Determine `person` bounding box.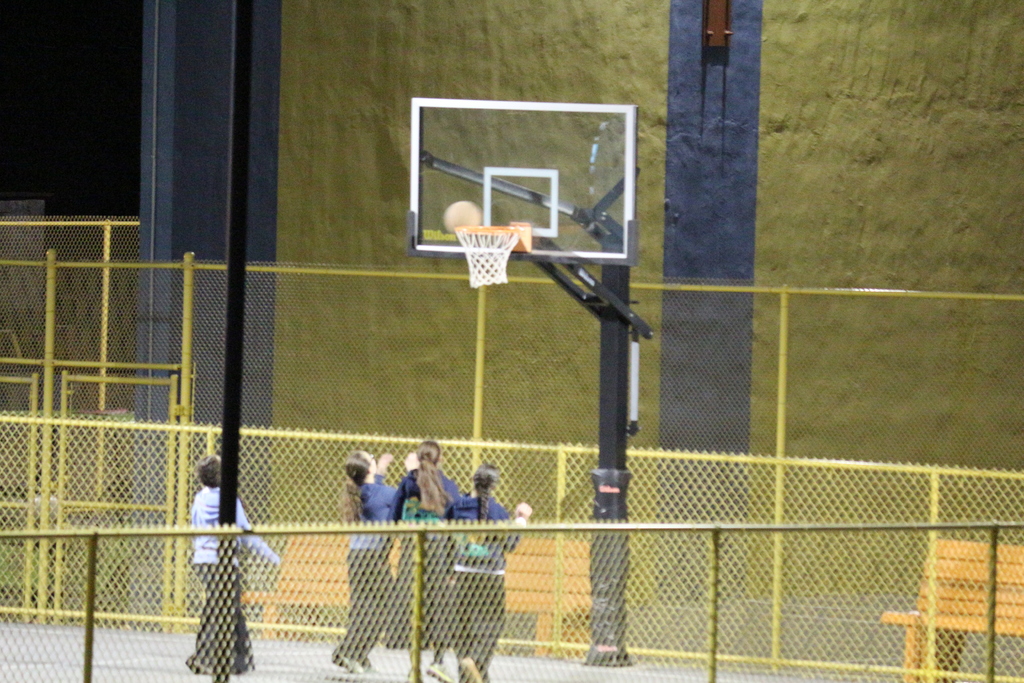
Determined: bbox=(330, 450, 419, 675).
